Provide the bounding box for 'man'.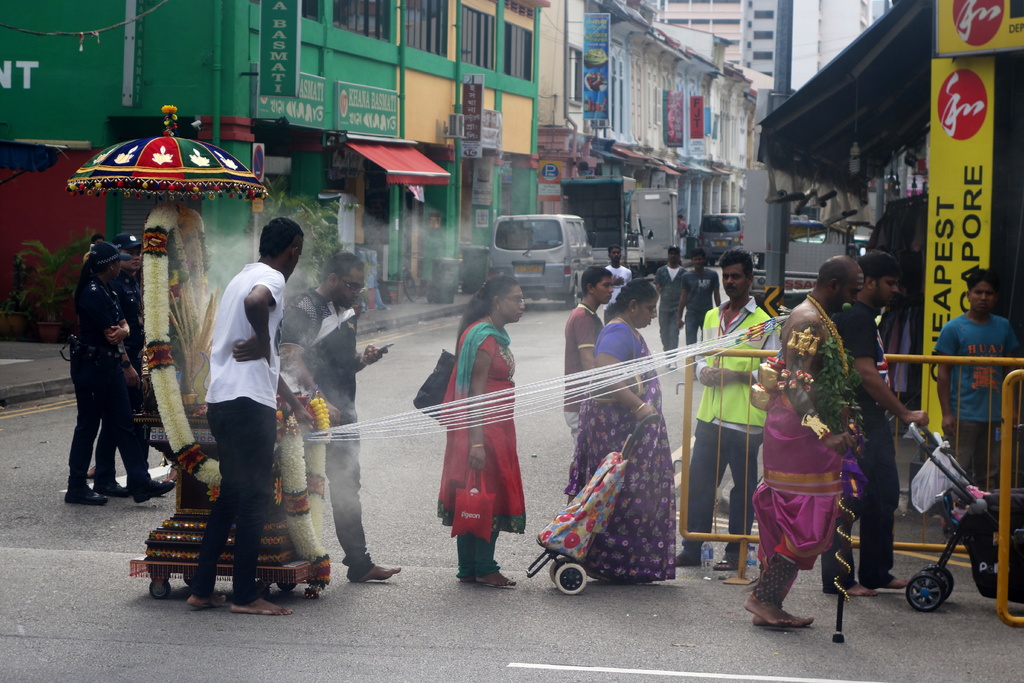
region(604, 237, 634, 304).
